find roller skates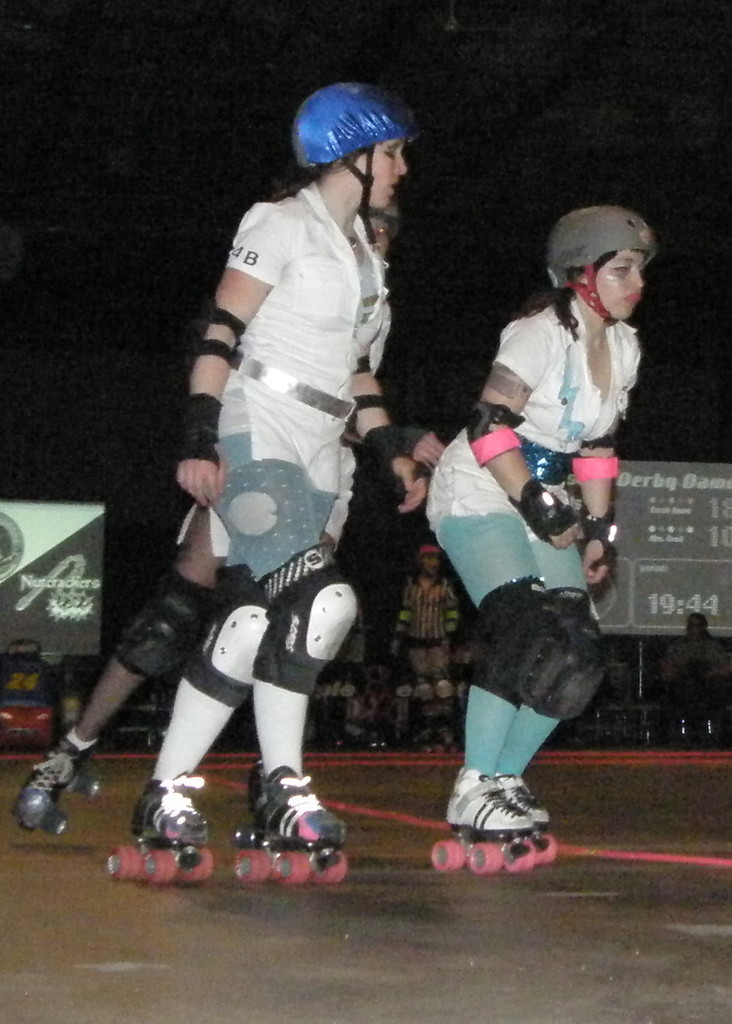
{"x1": 235, "y1": 758, "x2": 345, "y2": 886}
